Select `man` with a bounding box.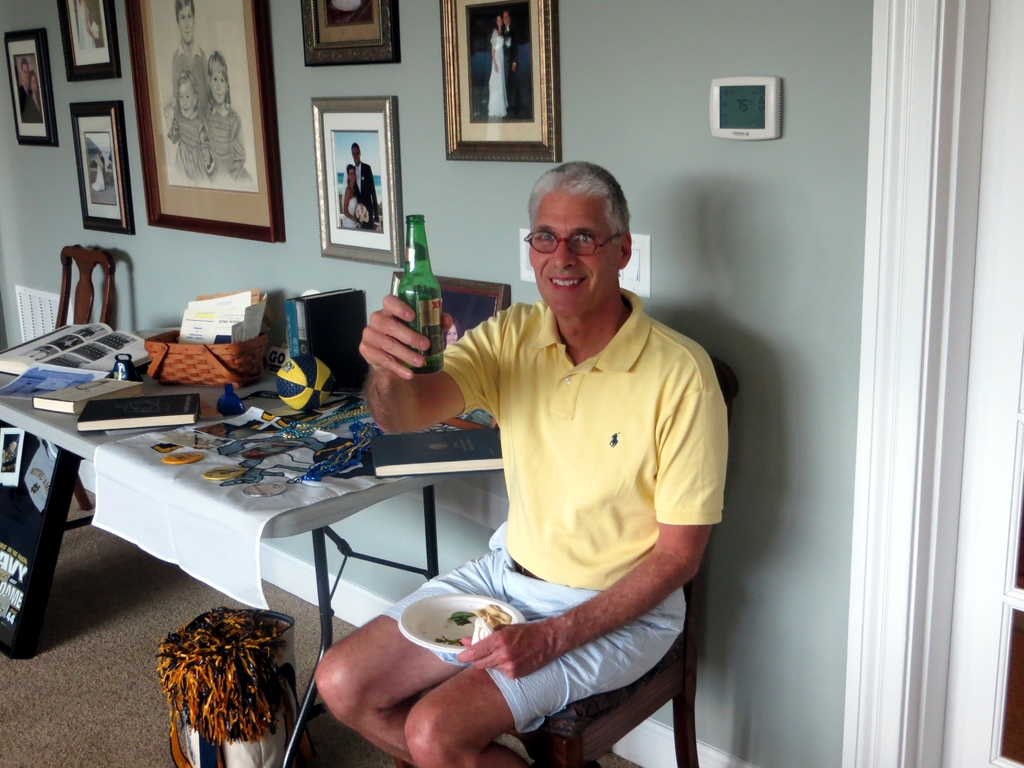
{"x1": 349, "y1": 157, "x2": 732, "y2": 737}.
